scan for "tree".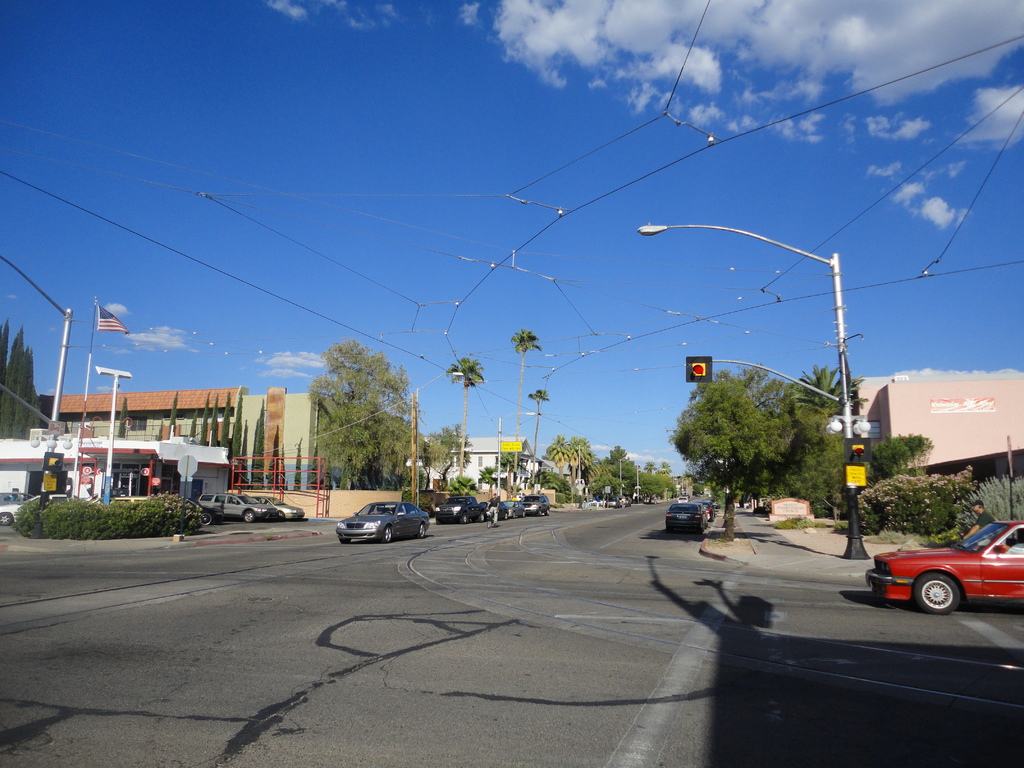
Scan result: 239/420/248/487.
